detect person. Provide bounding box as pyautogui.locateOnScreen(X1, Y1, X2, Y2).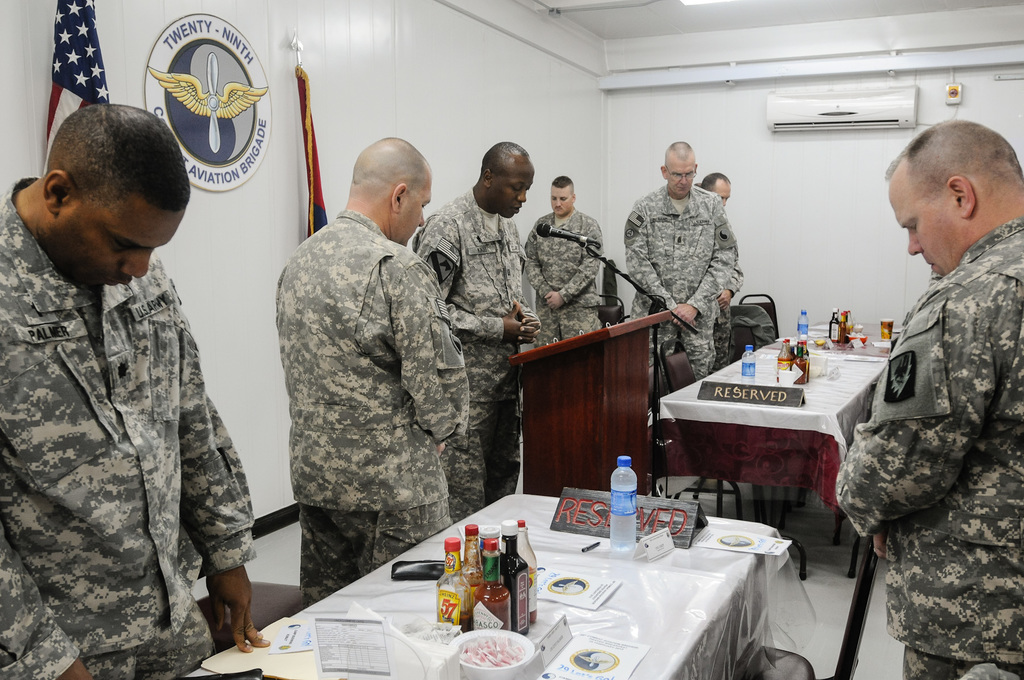
pyautogui.locateOnScreen(835, 115, 1023, 679).
